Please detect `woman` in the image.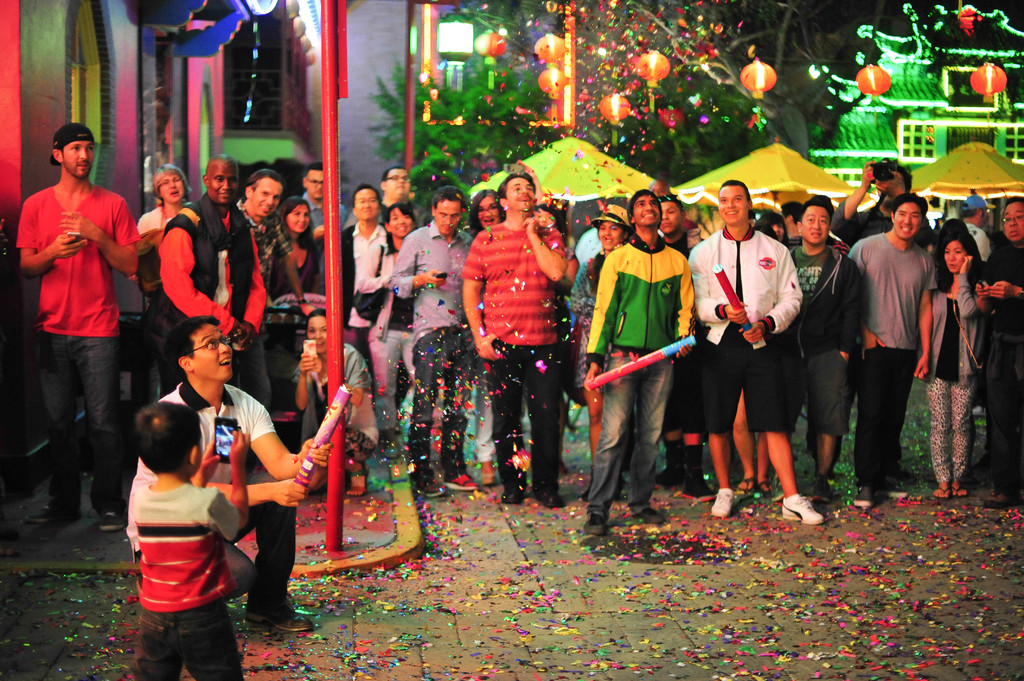
[x1=930, y1=230, x2=984, y2=499].
